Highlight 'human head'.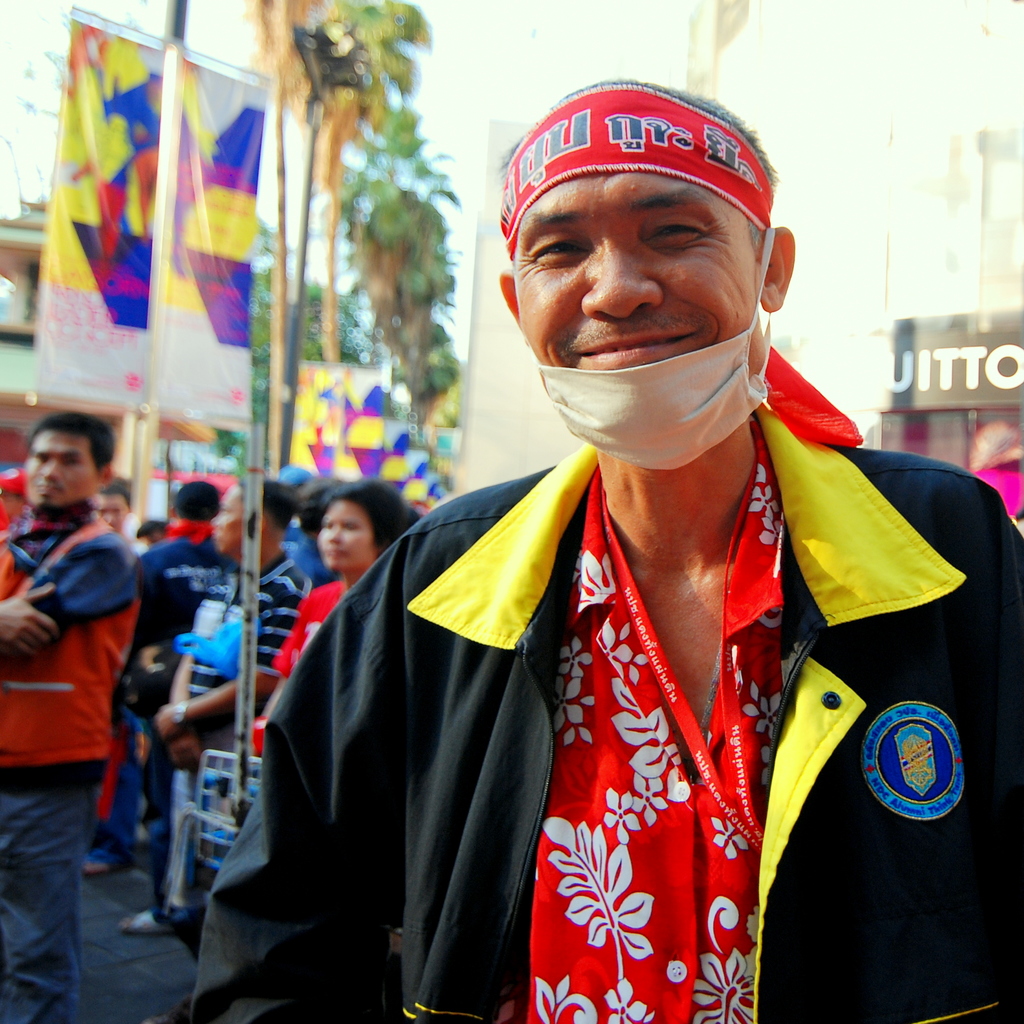
Highlighted region: bbox(316, 477, 411, 575).
